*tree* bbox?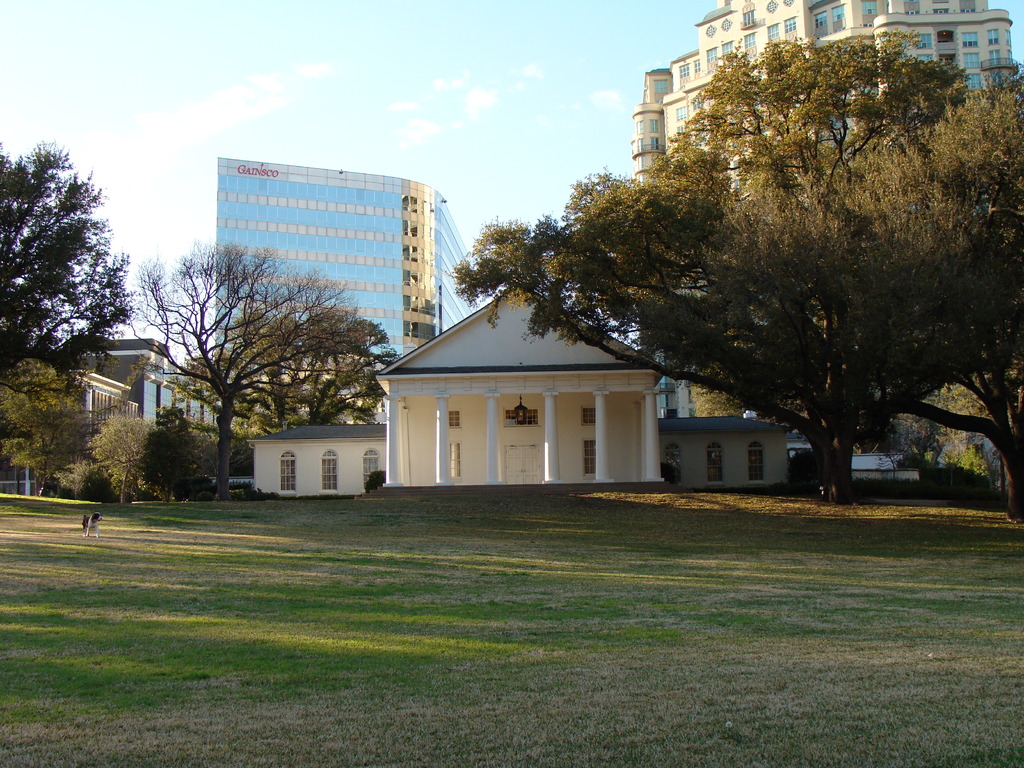
<region>131, 241, 403, 500</region>
